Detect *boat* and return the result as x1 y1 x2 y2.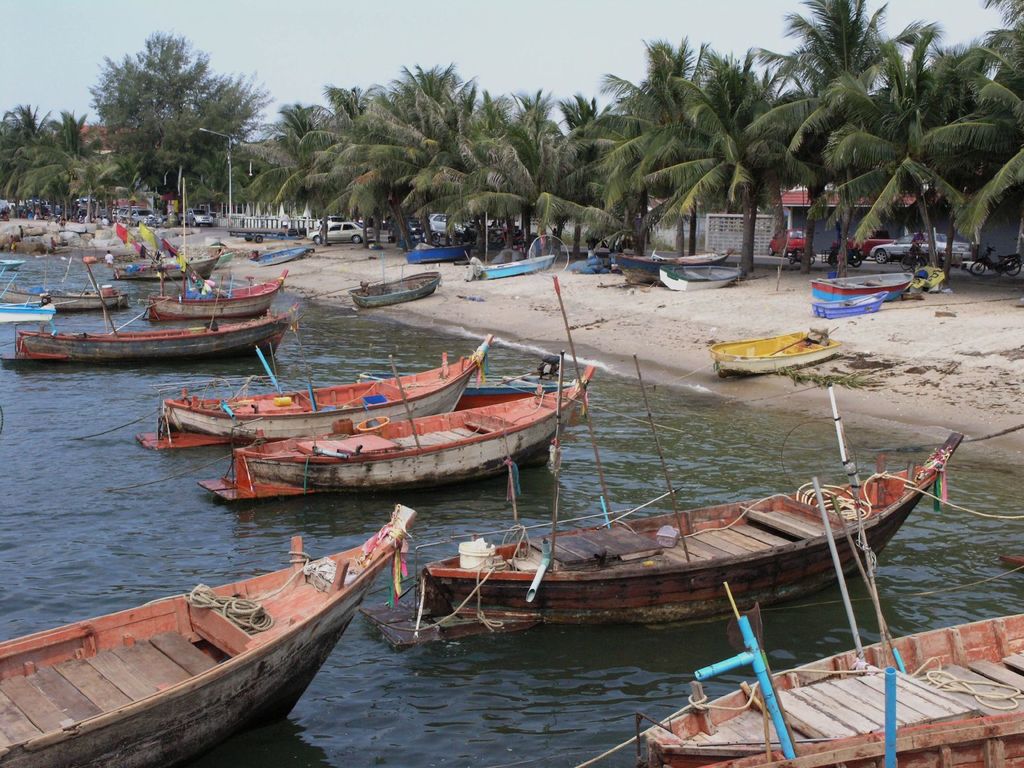
406 237 473 264.
